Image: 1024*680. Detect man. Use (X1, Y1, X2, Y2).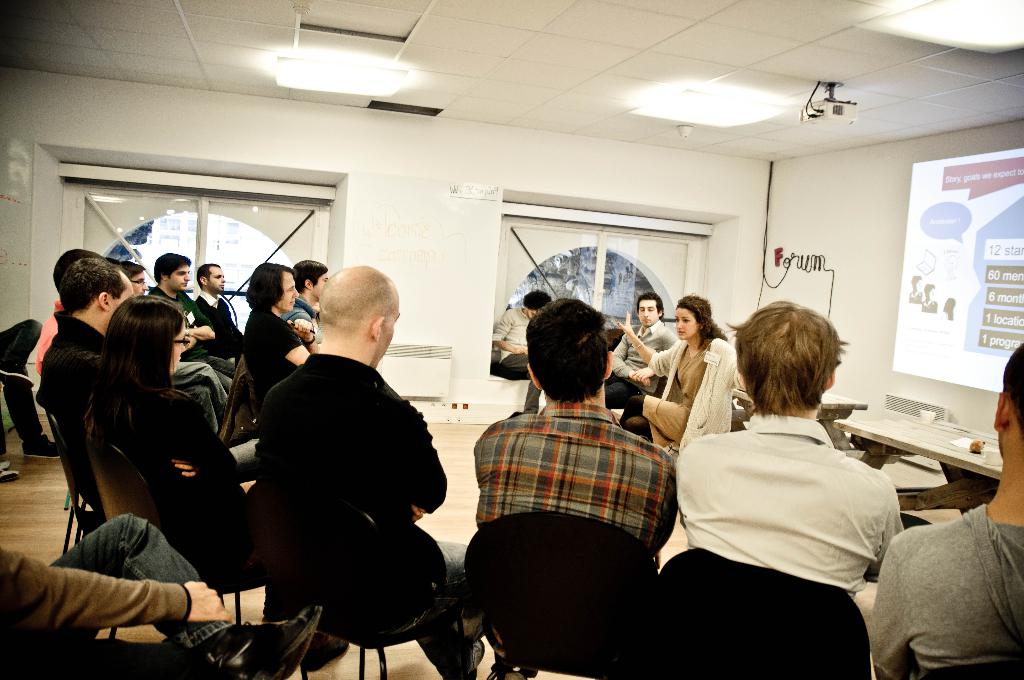
(186, 267, 252, 358).
